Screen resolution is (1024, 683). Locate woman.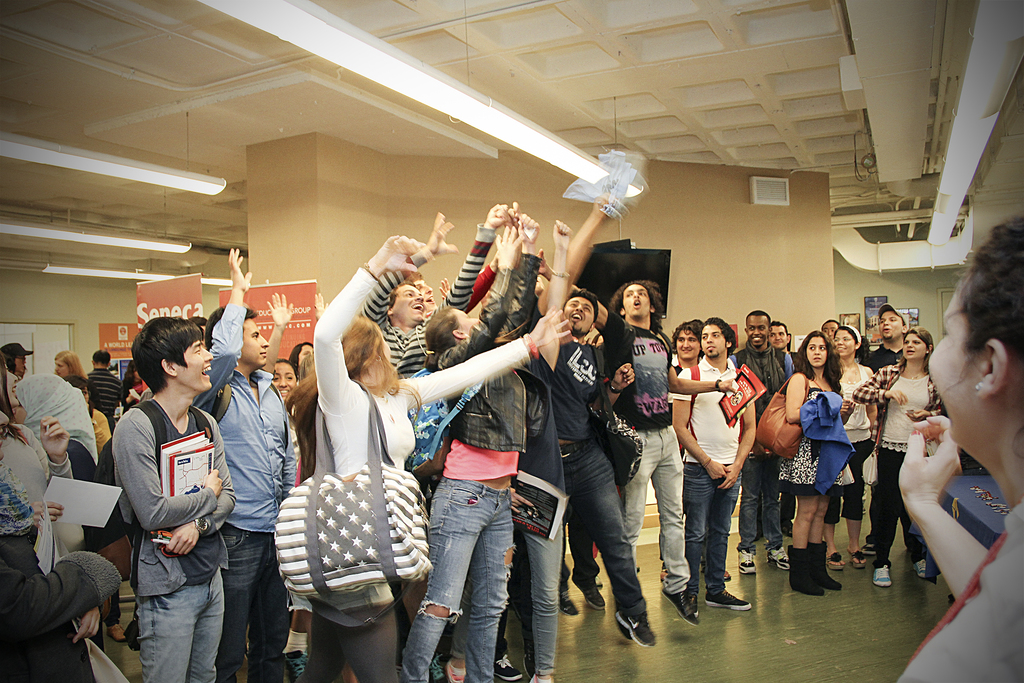
[left=783, top=329, right=852, bottom=597].
